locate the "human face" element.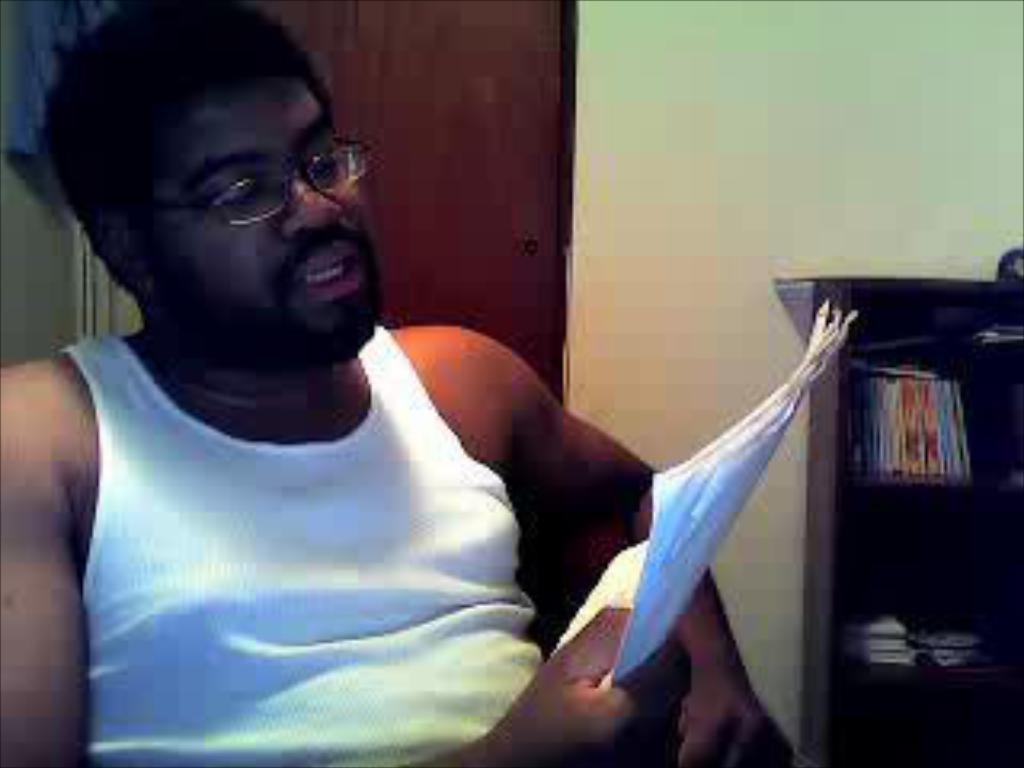
Element bbox: 166:83:381:314.
